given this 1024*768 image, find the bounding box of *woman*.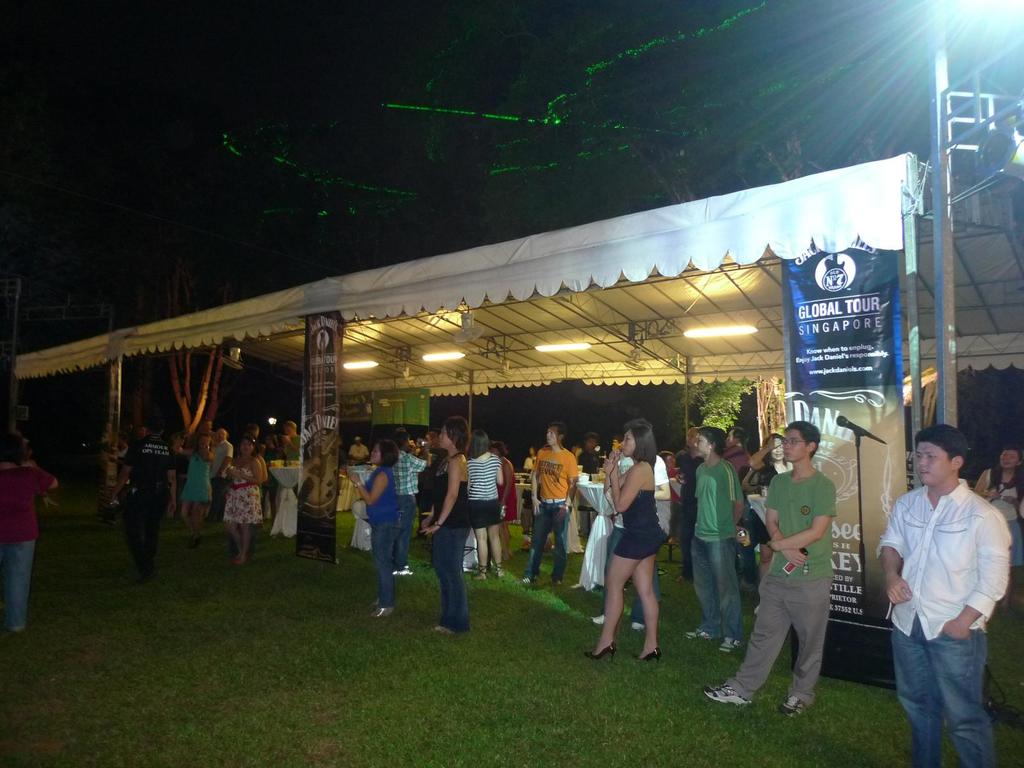
rect(223, 440, 268, 564).
